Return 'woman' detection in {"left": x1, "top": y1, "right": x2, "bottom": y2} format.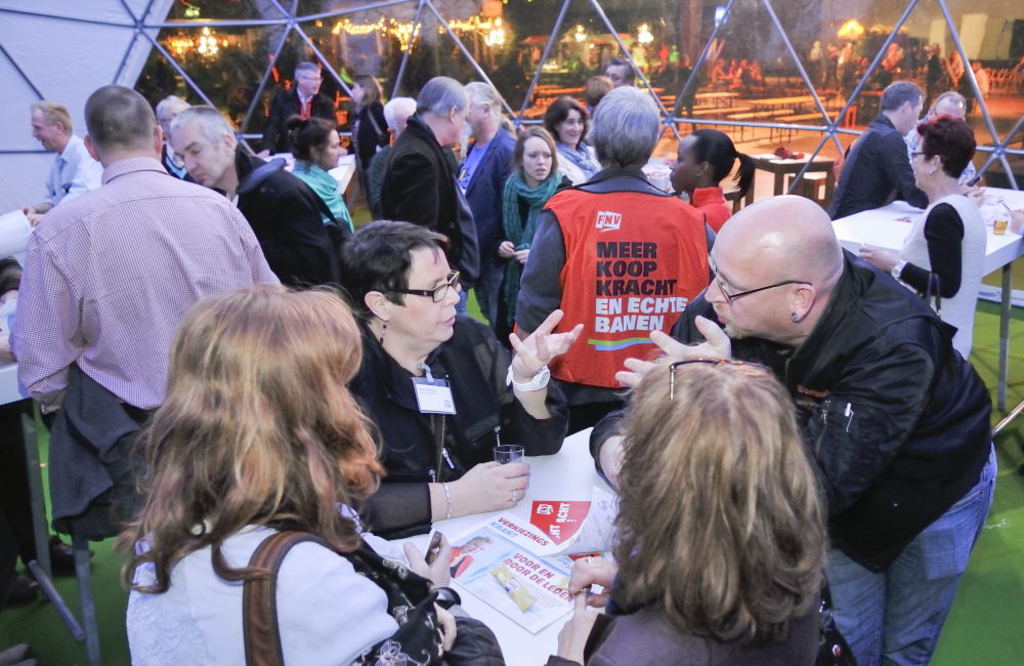
{"left": 855, "top": 109, "right": 994, "bottom": 366}.
